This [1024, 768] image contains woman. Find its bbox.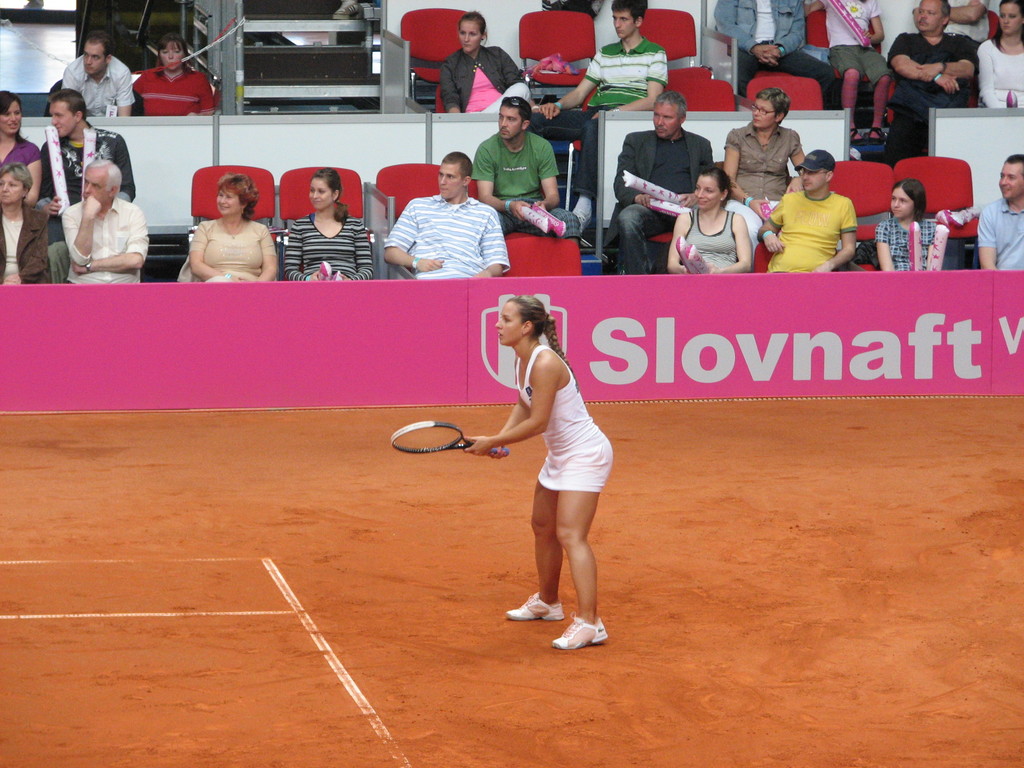
box(0, 90, 42, 206).
